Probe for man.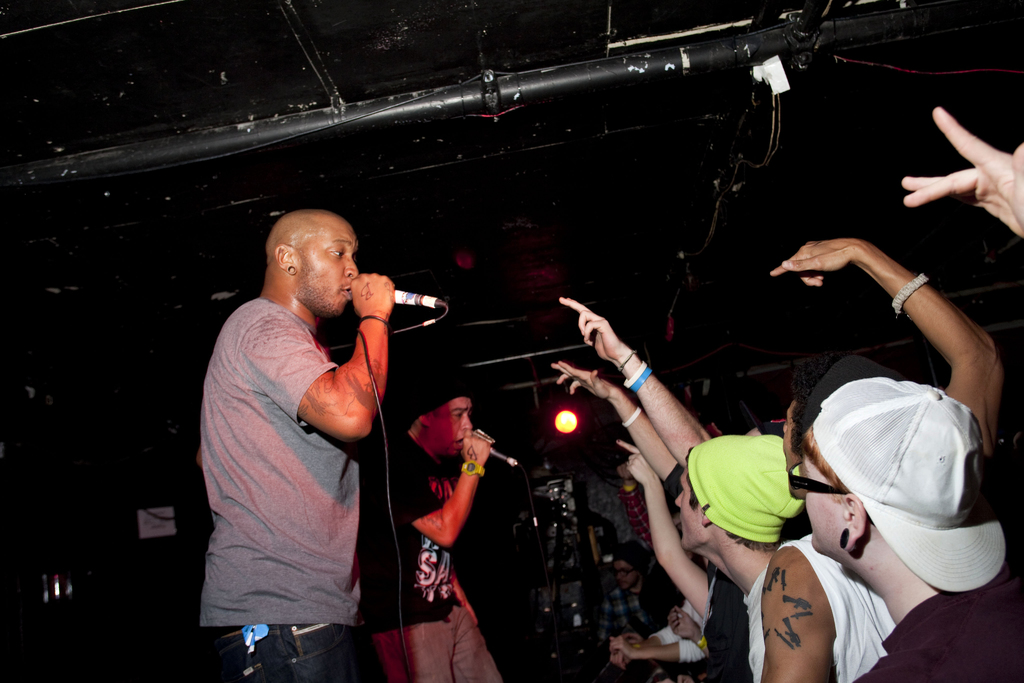
Probe result: (left=188, top=166, right=418, bottom=682).
